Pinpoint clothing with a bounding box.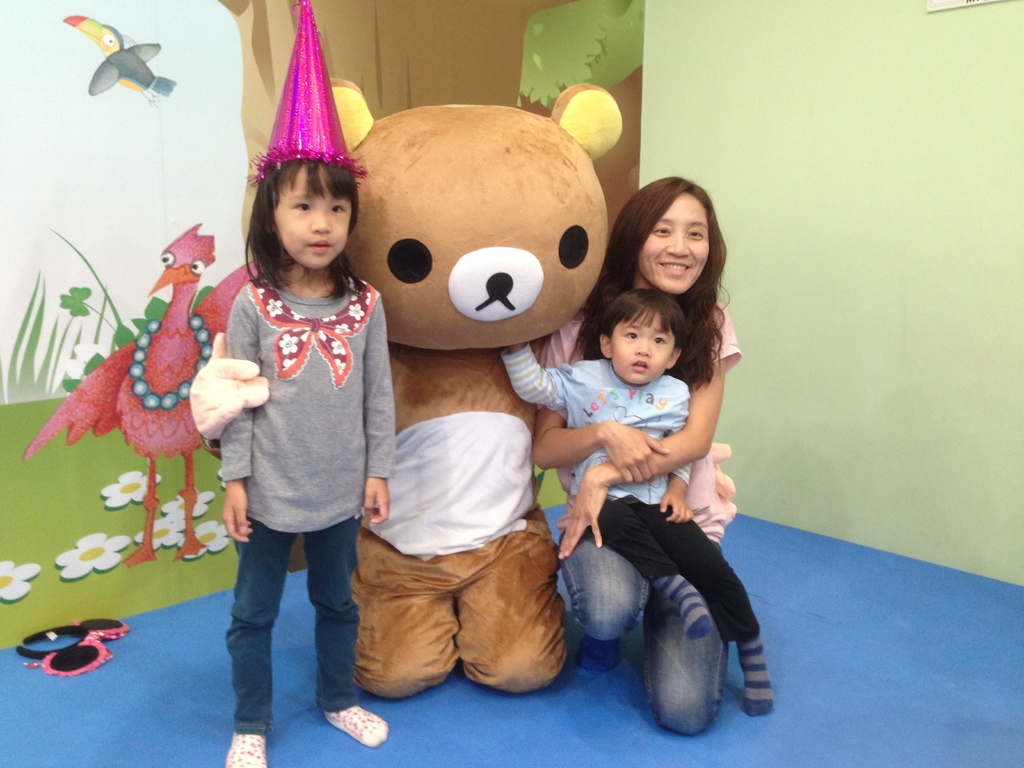
bbox=[540, 292, 741, 736].
